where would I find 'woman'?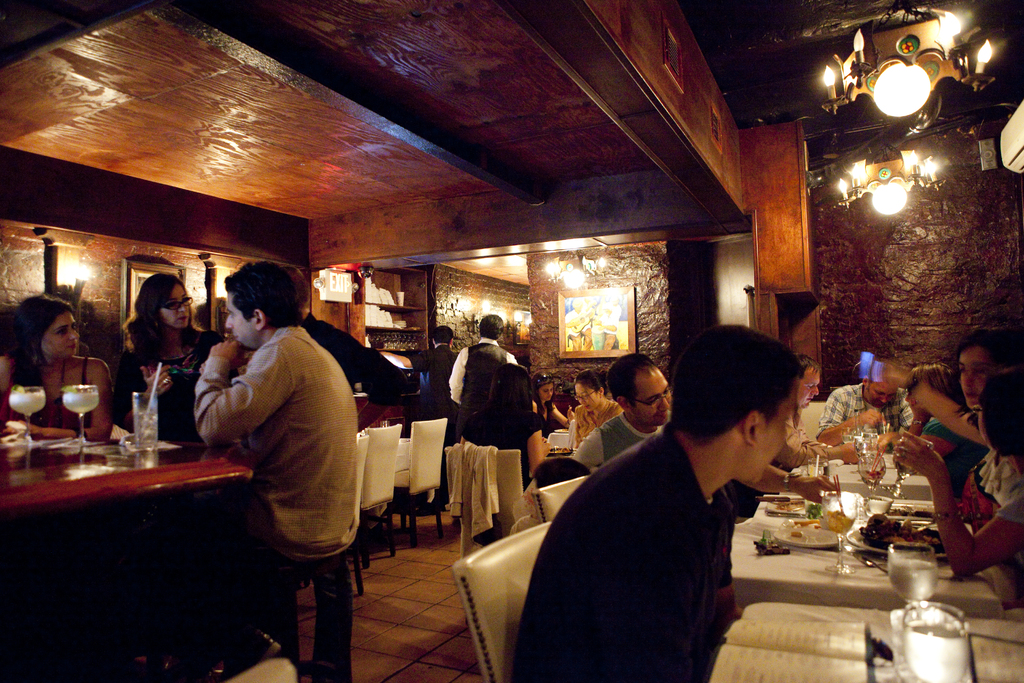
At select_region(109, 270, 245, 437).
